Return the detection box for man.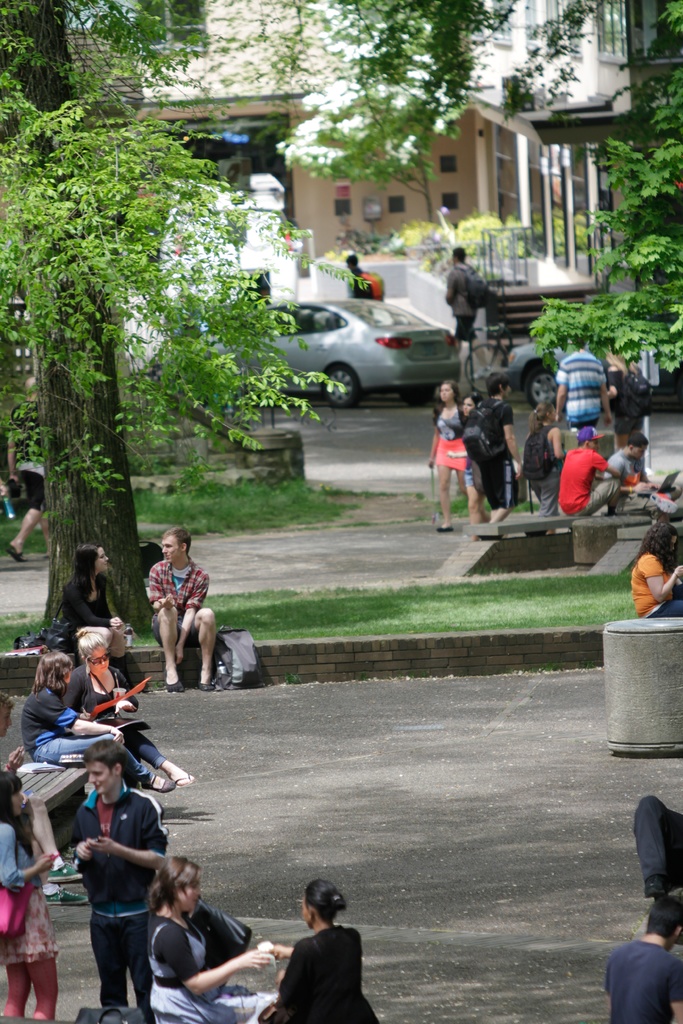
l=441, t=246, r=489, b=381.
